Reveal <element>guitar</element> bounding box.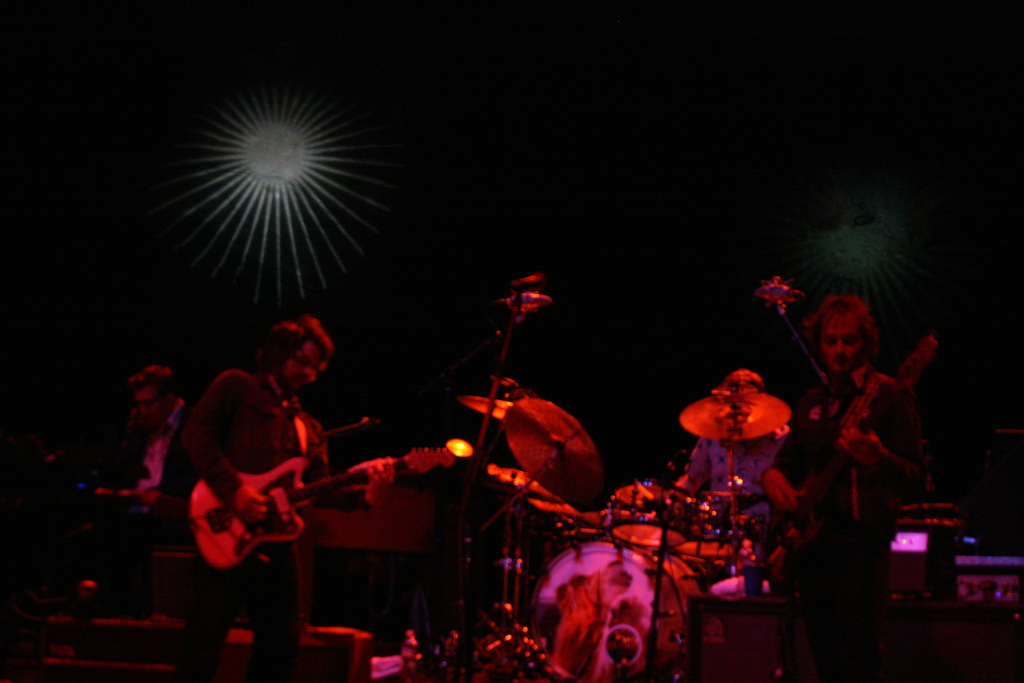
Revealed: {"x1": 188, "y1": 445, "x2": 457, "y2": 575}.
